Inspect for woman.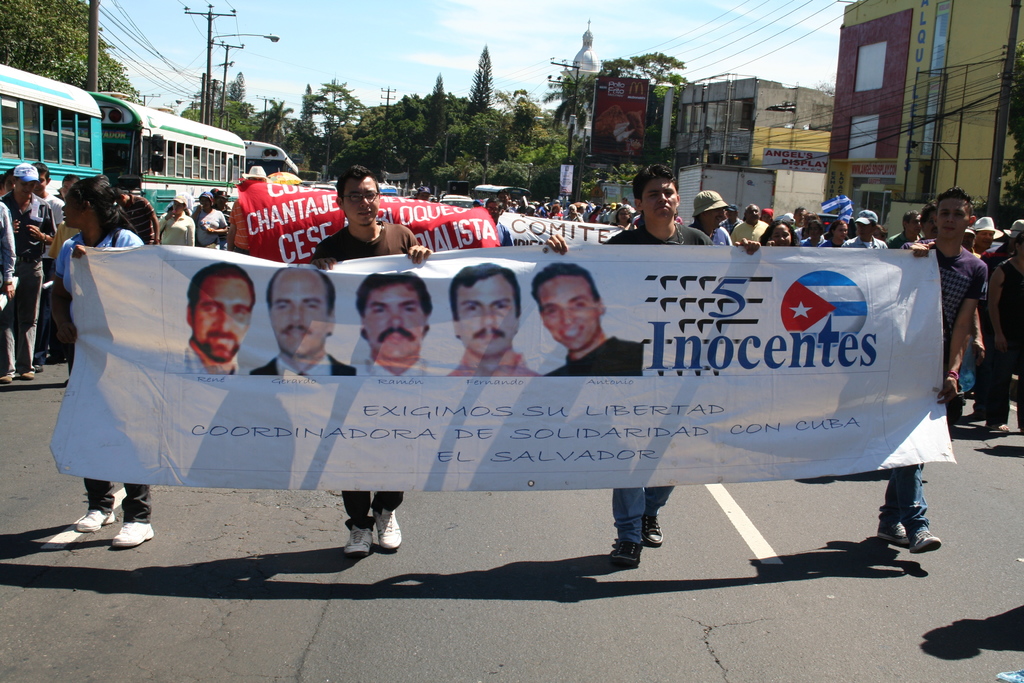
Inspection: 196:186:228:252.
